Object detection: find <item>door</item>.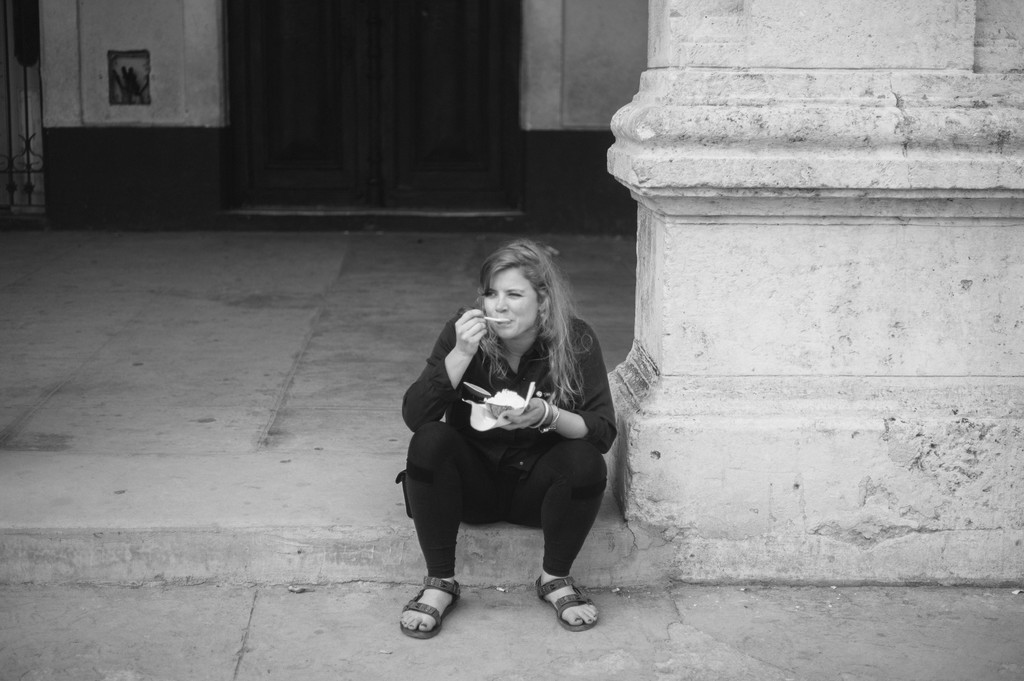
(232,0,545,215).
